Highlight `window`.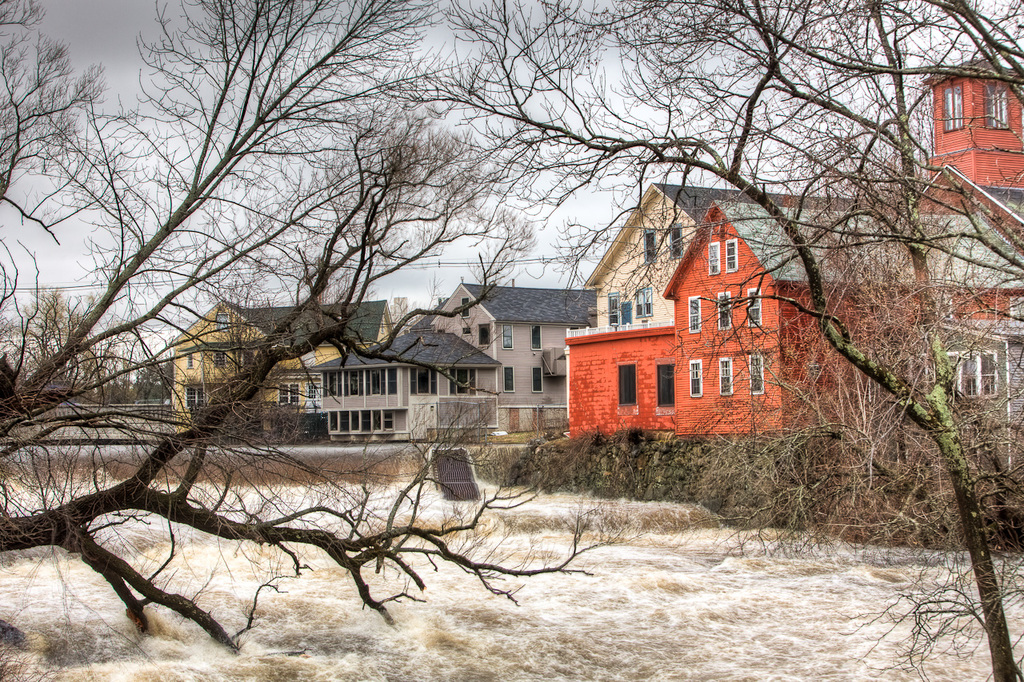
Highlighted region: [x1=690, y1=296, x2=702, y2=334].
